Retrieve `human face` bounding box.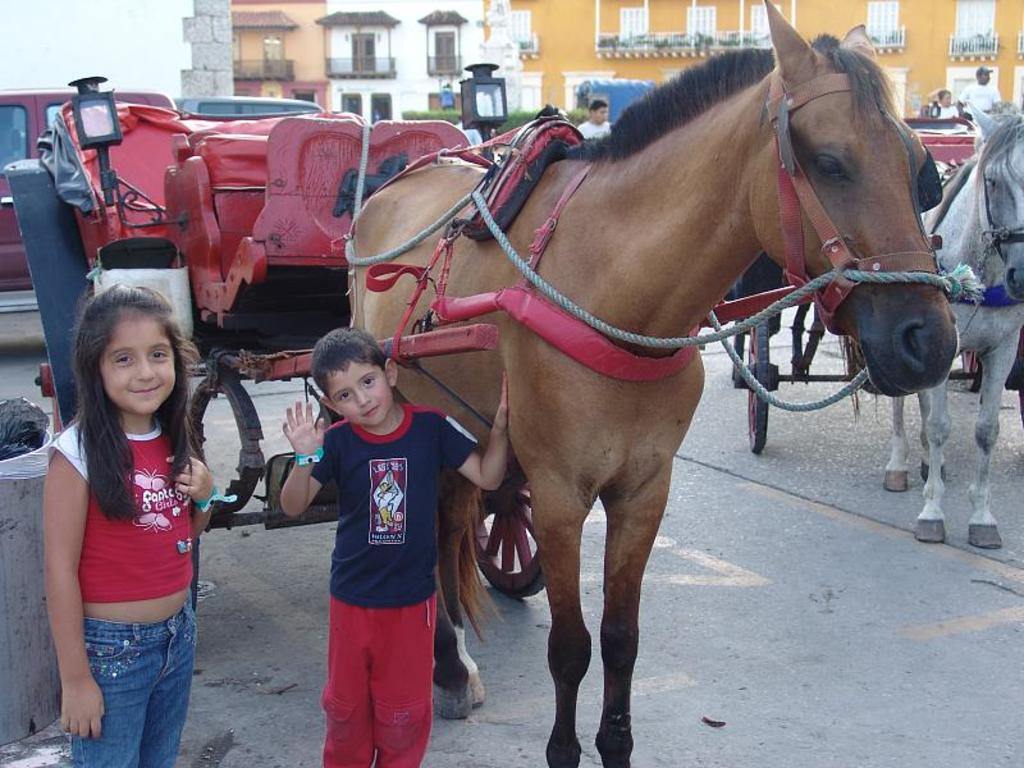
Bounding box: x1=591 y1=105 x2=607 y2=127.
